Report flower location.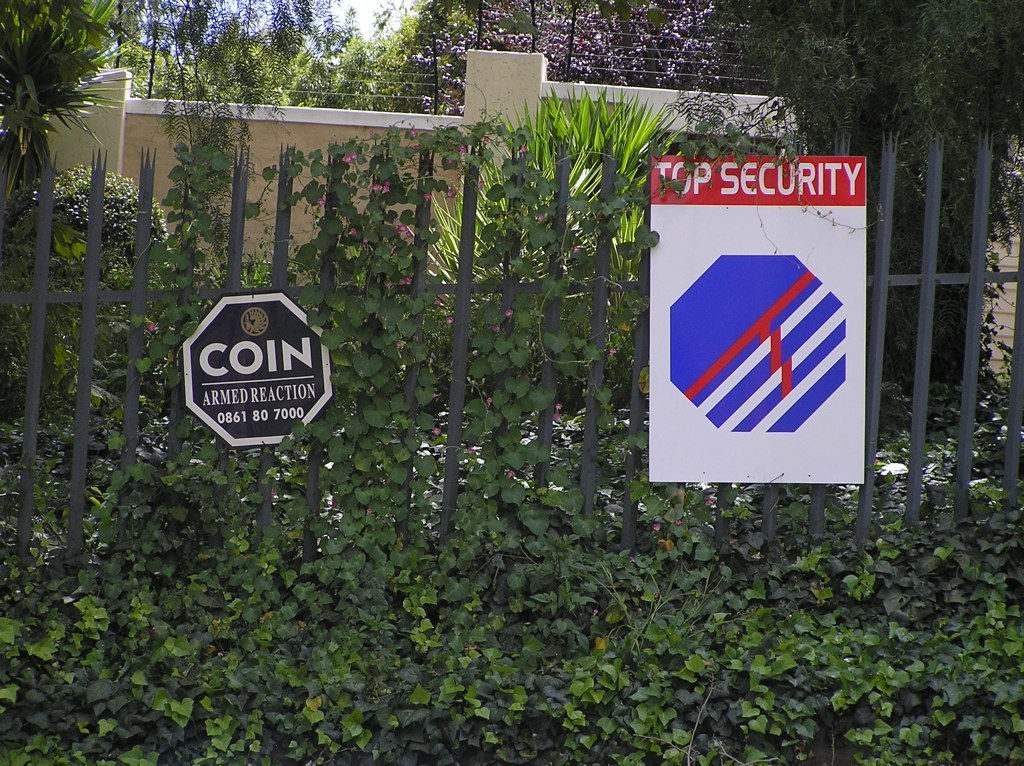
Report: 553, 400, 563, 409.
